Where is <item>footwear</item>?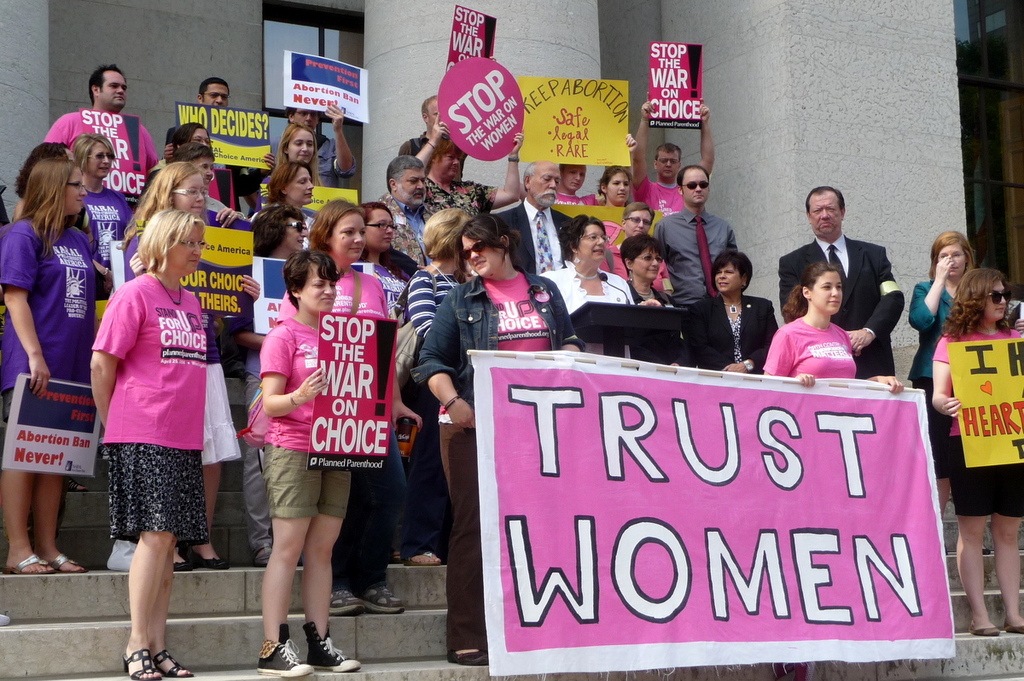
[left=1003, top=617, right=1023, bottom=637].
